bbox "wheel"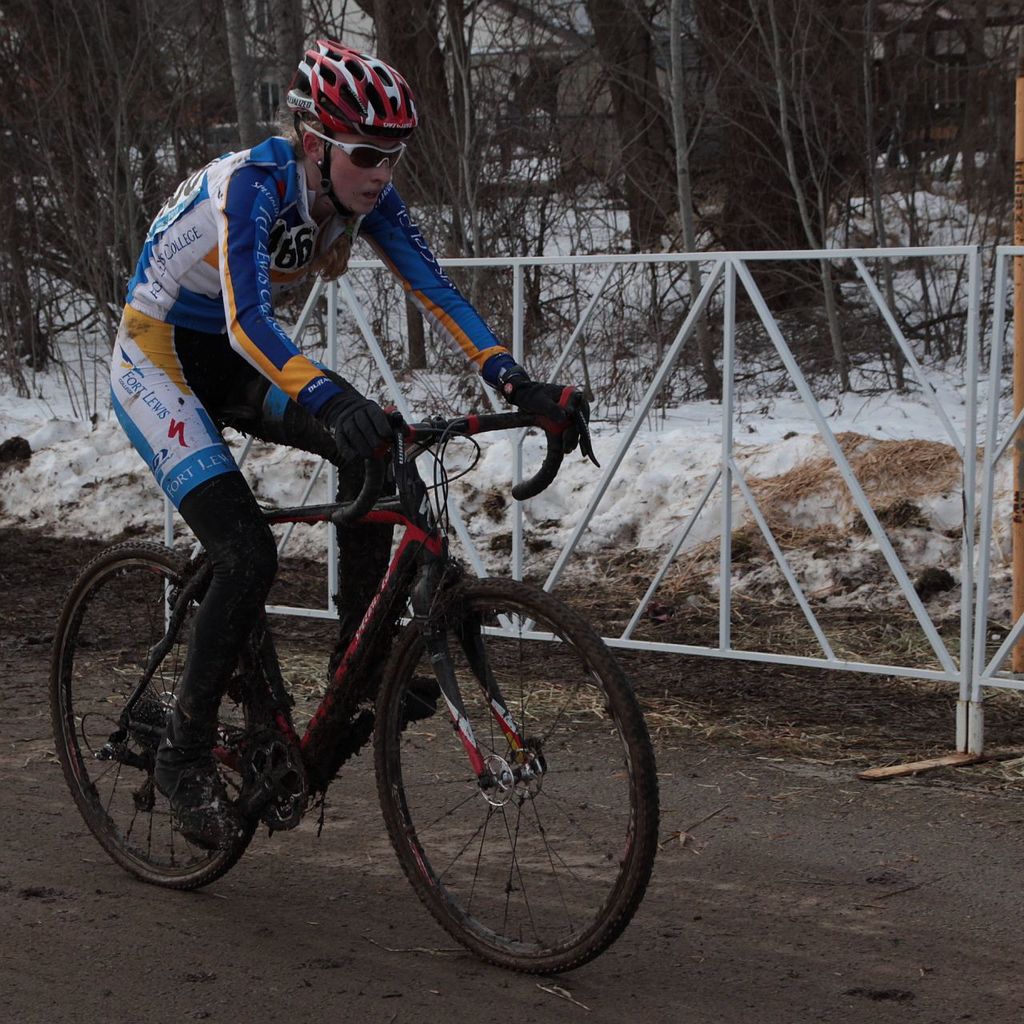
(46,542,259,883)
